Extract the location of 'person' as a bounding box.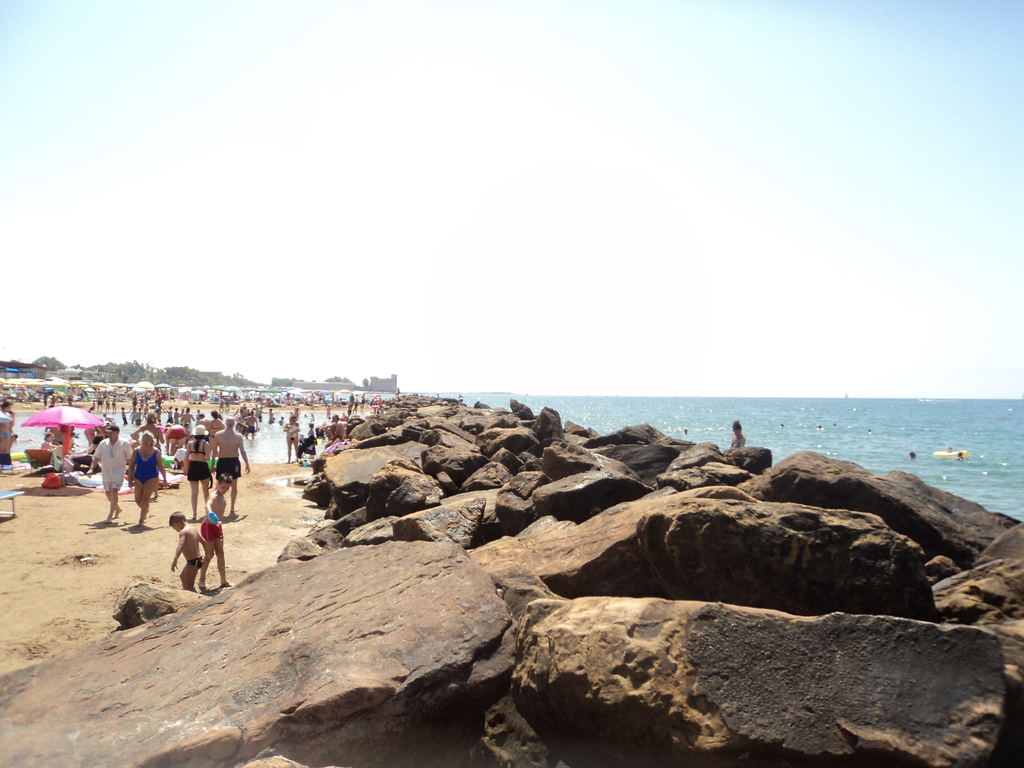
730, 420, 742, 444.
